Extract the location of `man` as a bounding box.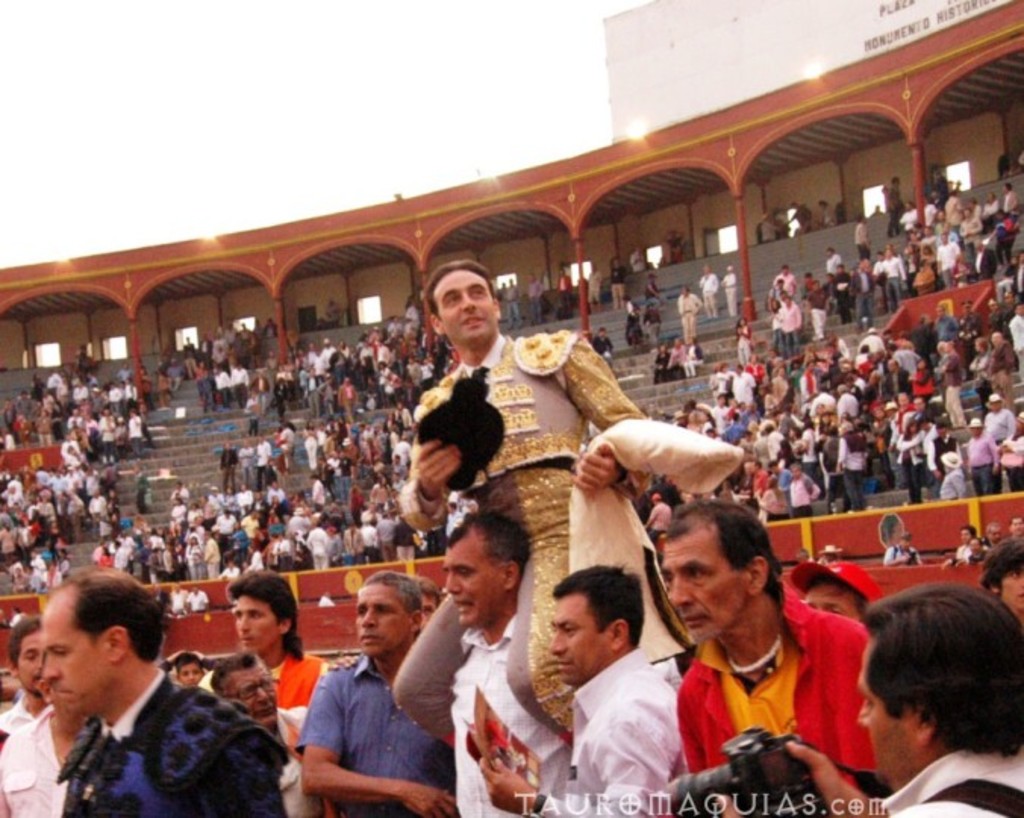
{"x1": 524, "y1": 271, "x2": 547, "y2": 326}.
